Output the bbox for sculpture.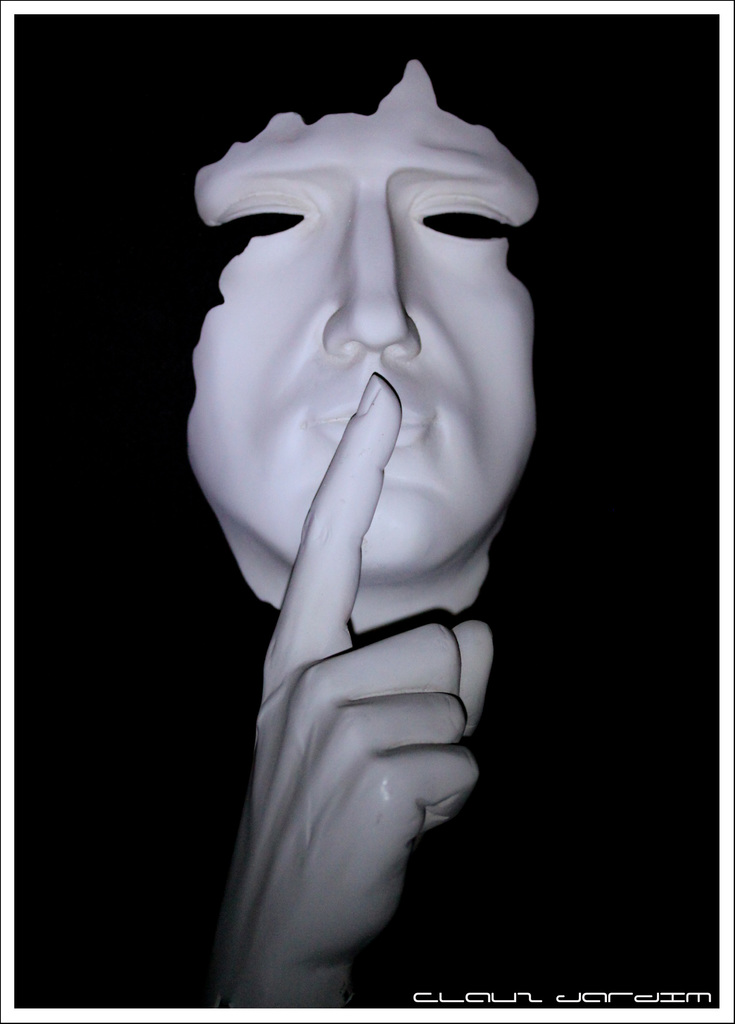
<bbox>184, 53, 541, 1016</bbox>.
